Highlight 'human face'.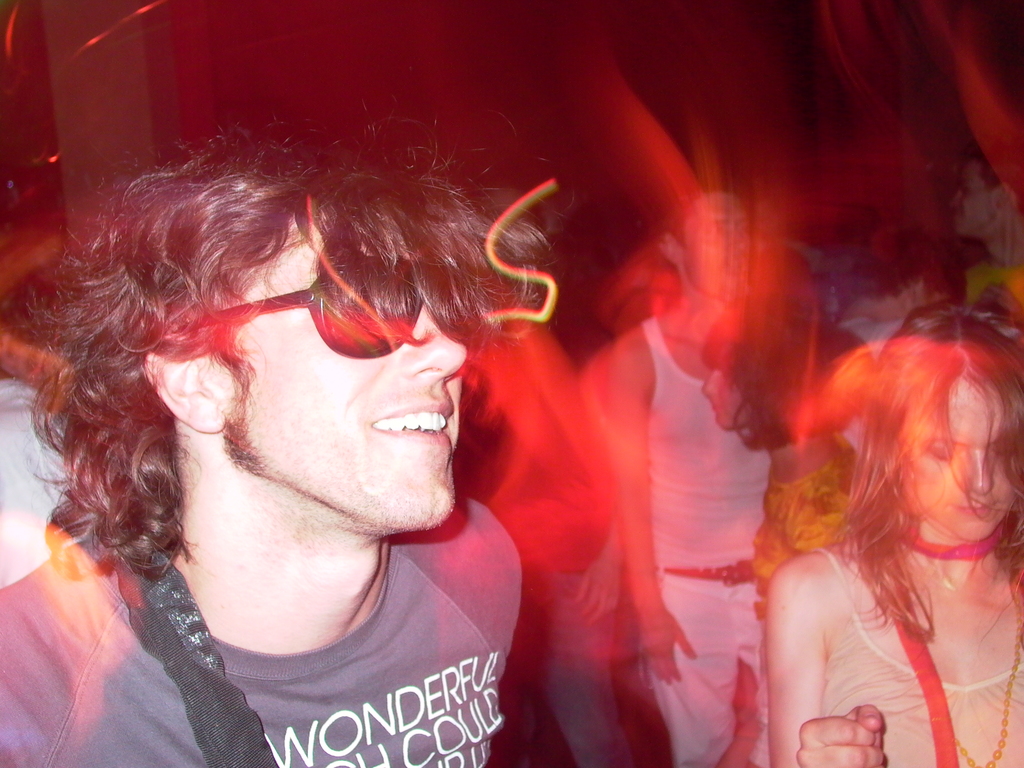
Highlighted region: 701,338,742,437.
